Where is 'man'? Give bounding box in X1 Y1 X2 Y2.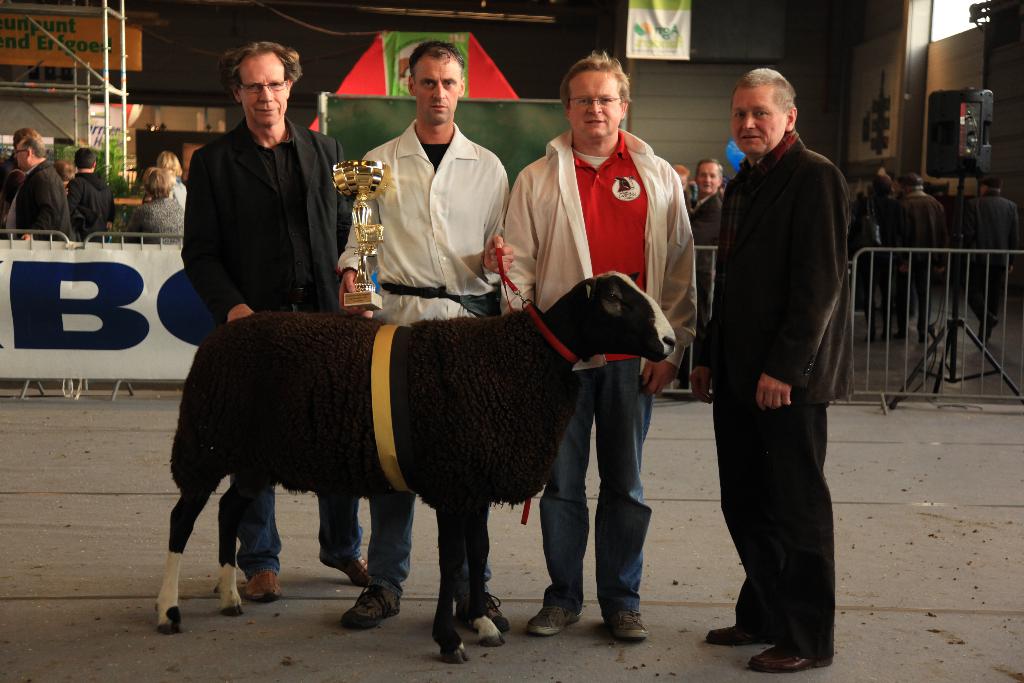
681 157 730 235.
